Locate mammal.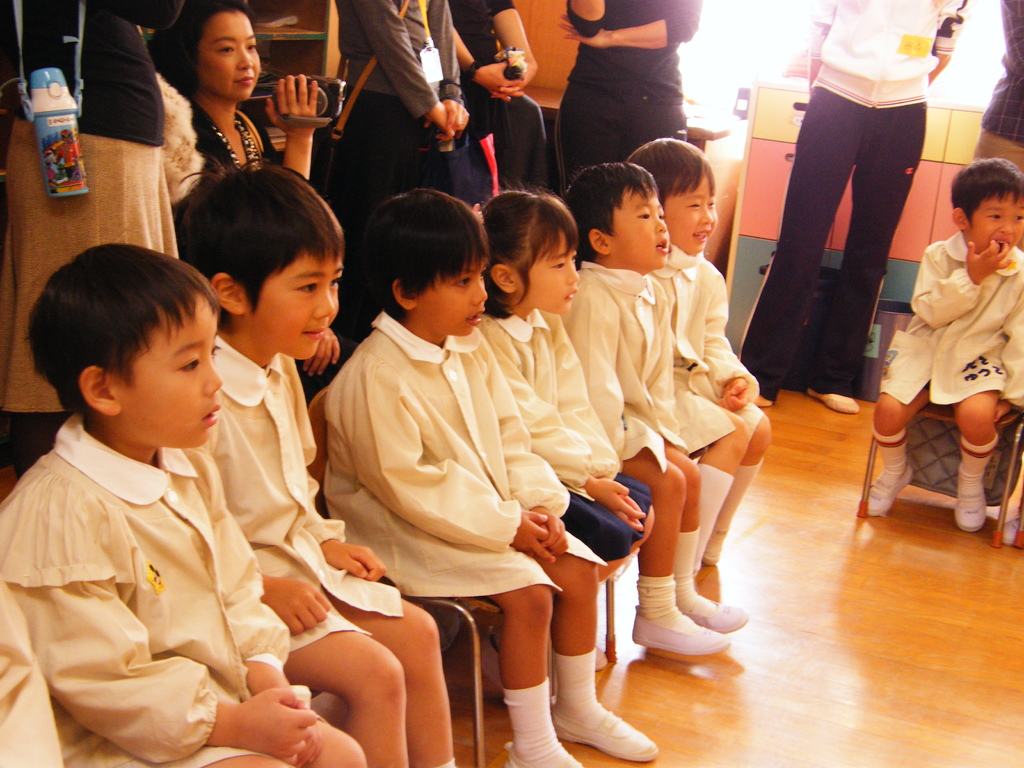
Bounding box: x1=627, y1=132, x2=771, y2=577.
